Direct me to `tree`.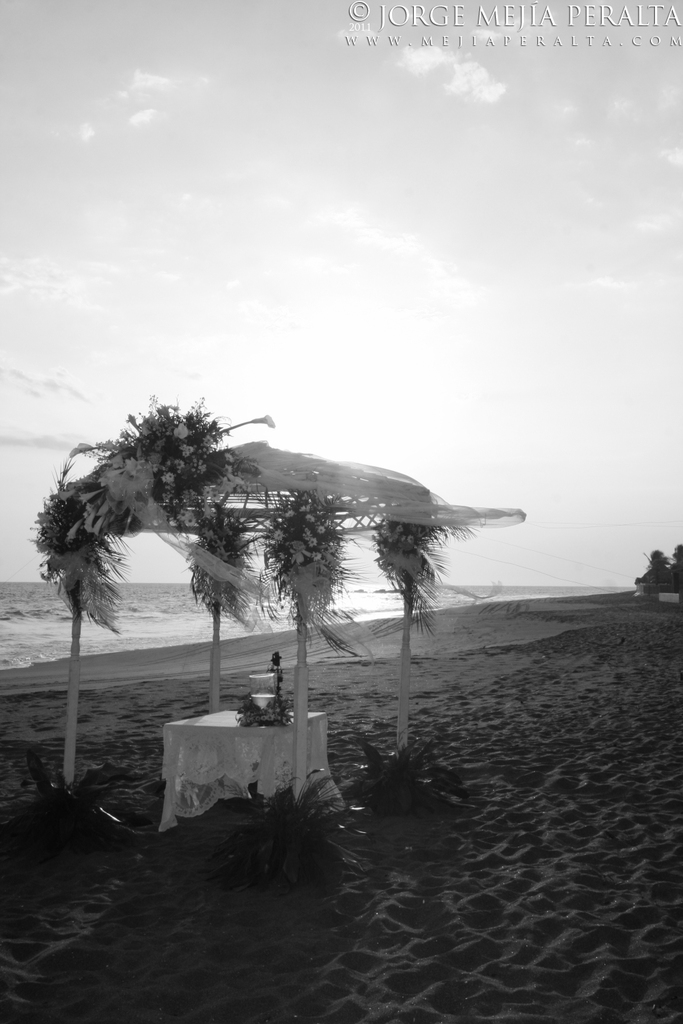
Direction: {"x1": 630, "y1": 539, "x2": 682, "y2": 591}.
